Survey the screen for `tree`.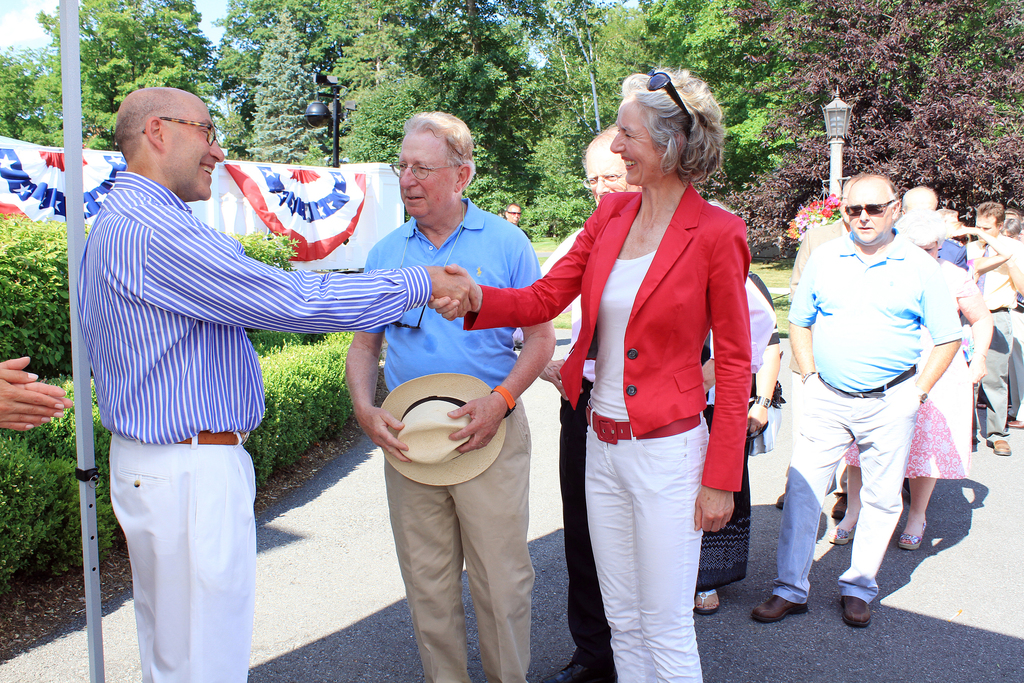
Survey found: box(744, 0, 1023, 262).
